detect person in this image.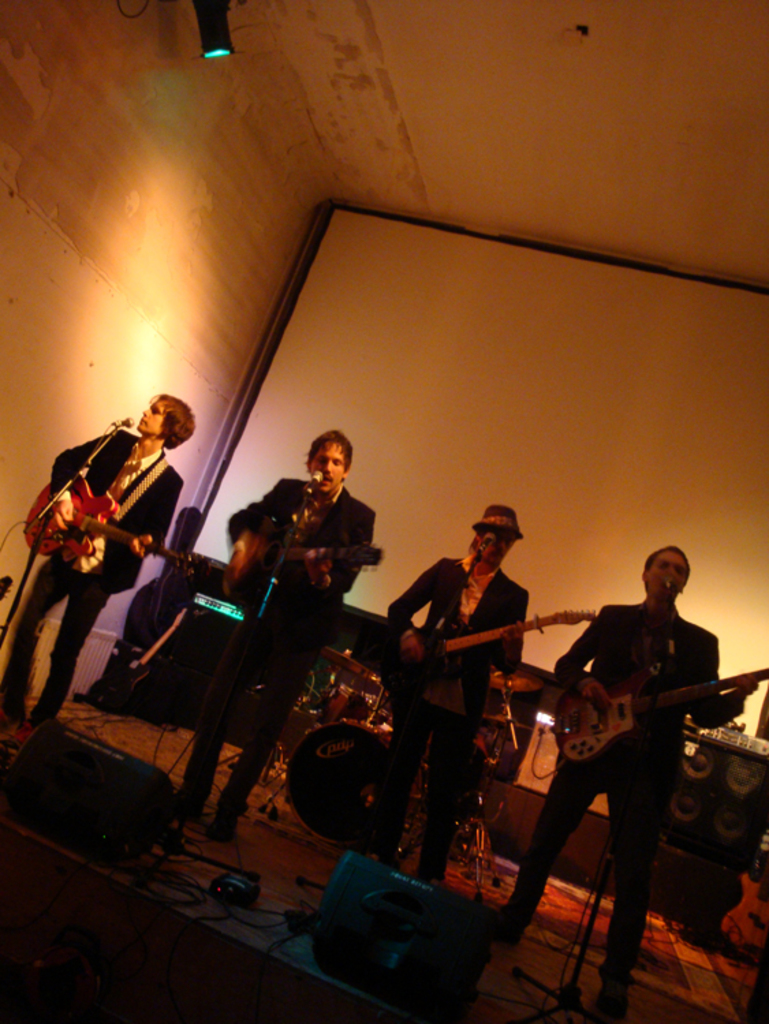
Detection: bbox=(31, 365, 173, 747).
